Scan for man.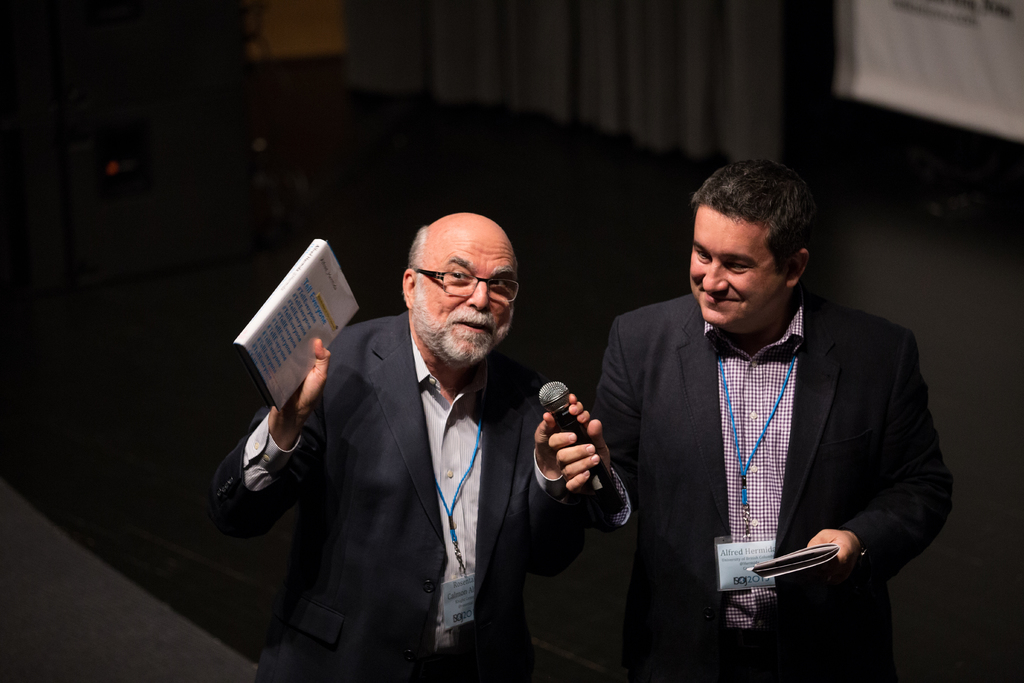
Scan result: left=236, top=198, right=604, bottom=664.
